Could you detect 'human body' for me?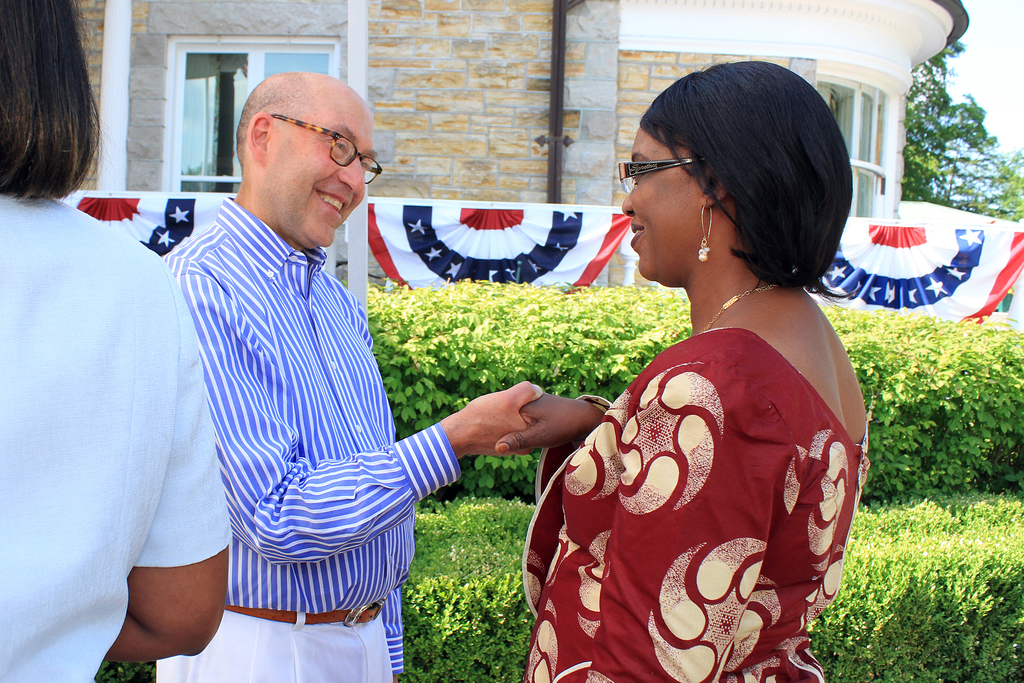
Detection result: bbox=[130, 65, 478, 675].
